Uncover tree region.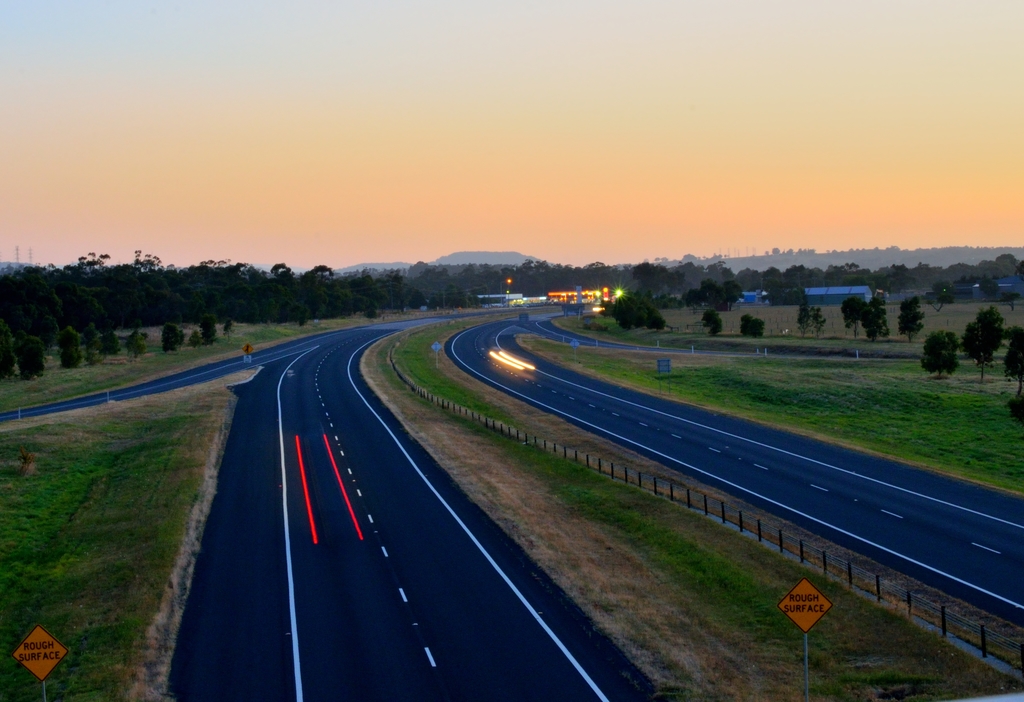
Uncovered: bbox=[898, 288, 931, 339].
